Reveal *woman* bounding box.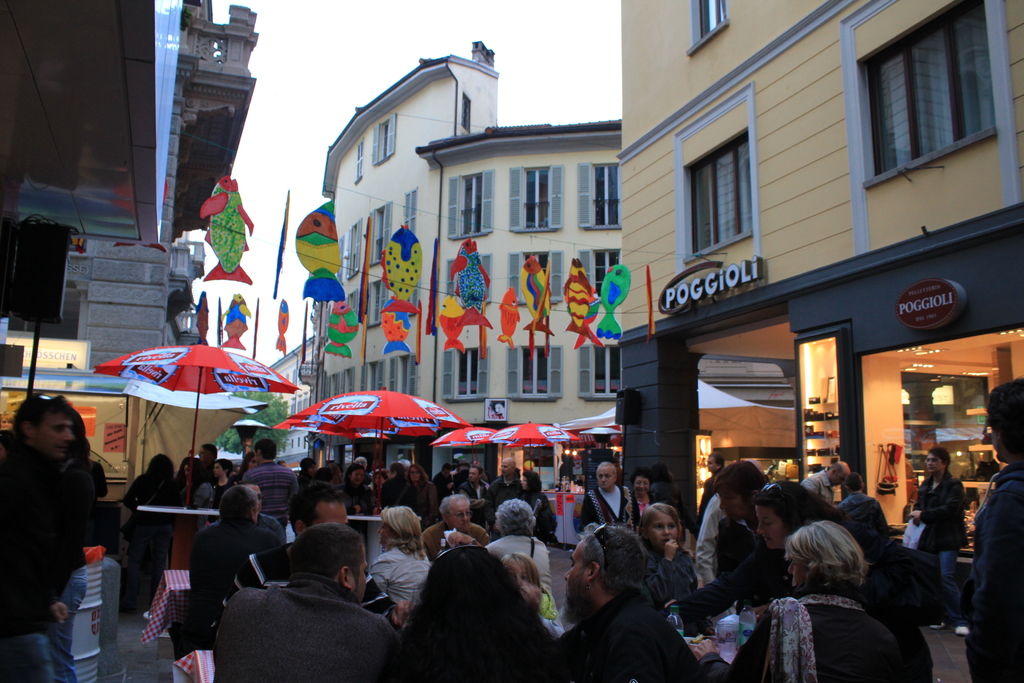
Revealed: x1=484, y1=499, x2=558, y2=608.
